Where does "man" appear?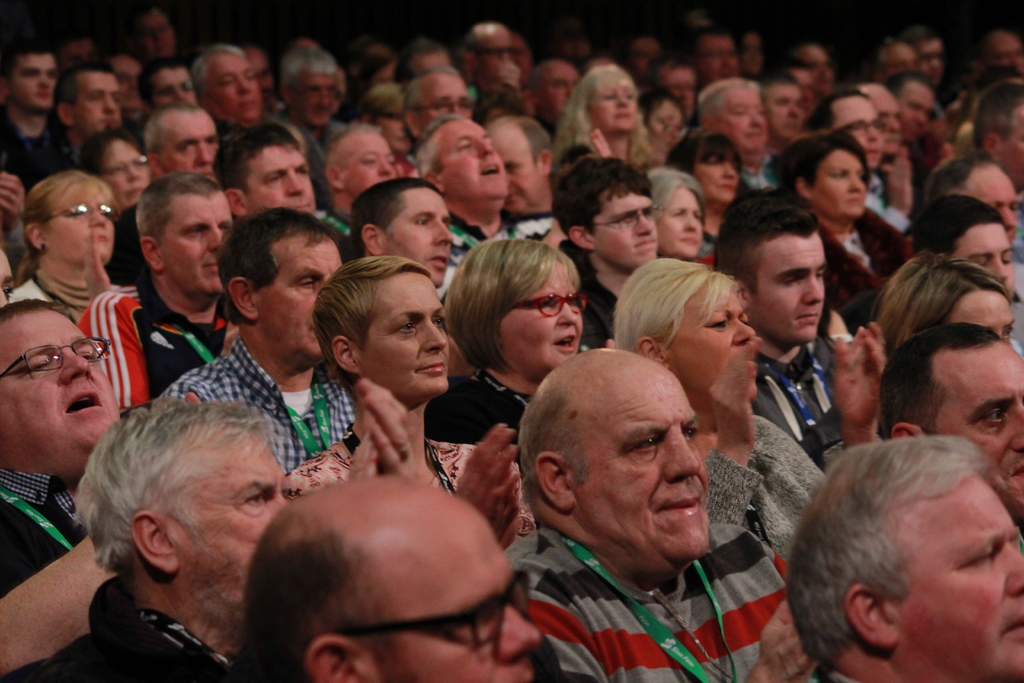
Appears at left=483, top=336, right=790, bottom=677.
